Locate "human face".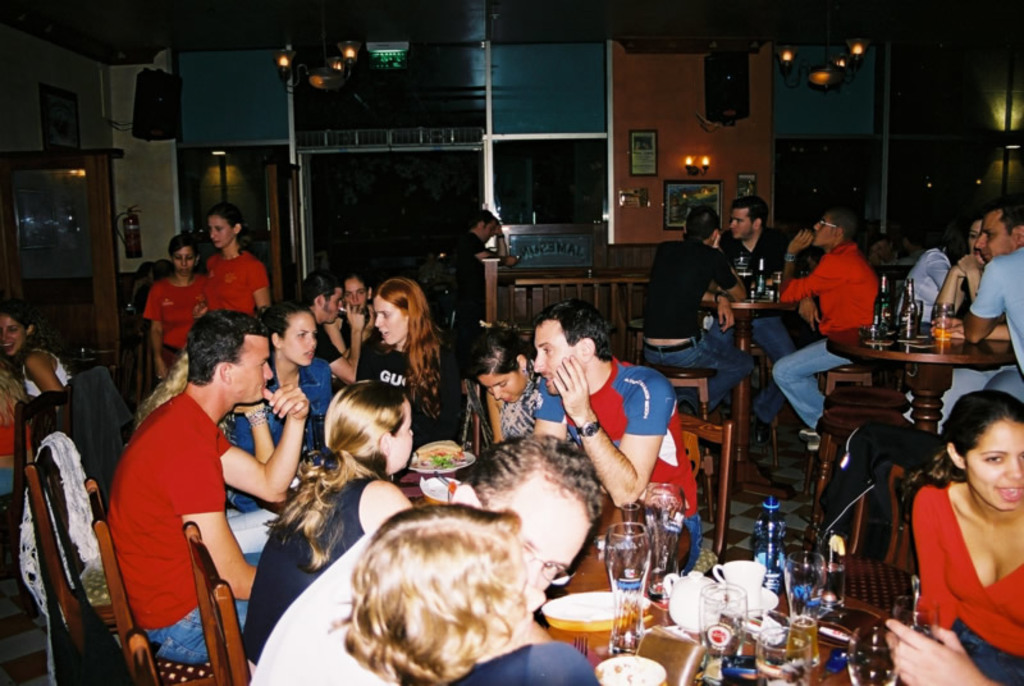
Bounding box: rect(284, 312, 315, 358).
